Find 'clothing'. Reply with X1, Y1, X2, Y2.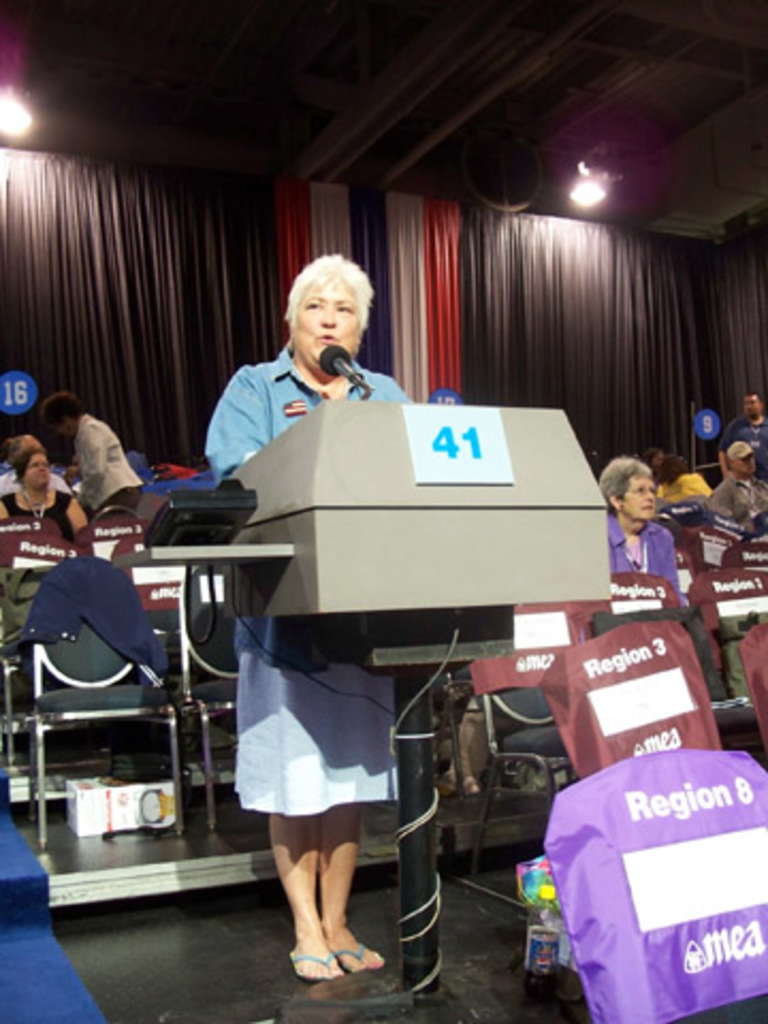
66, 407, 141, 529.
